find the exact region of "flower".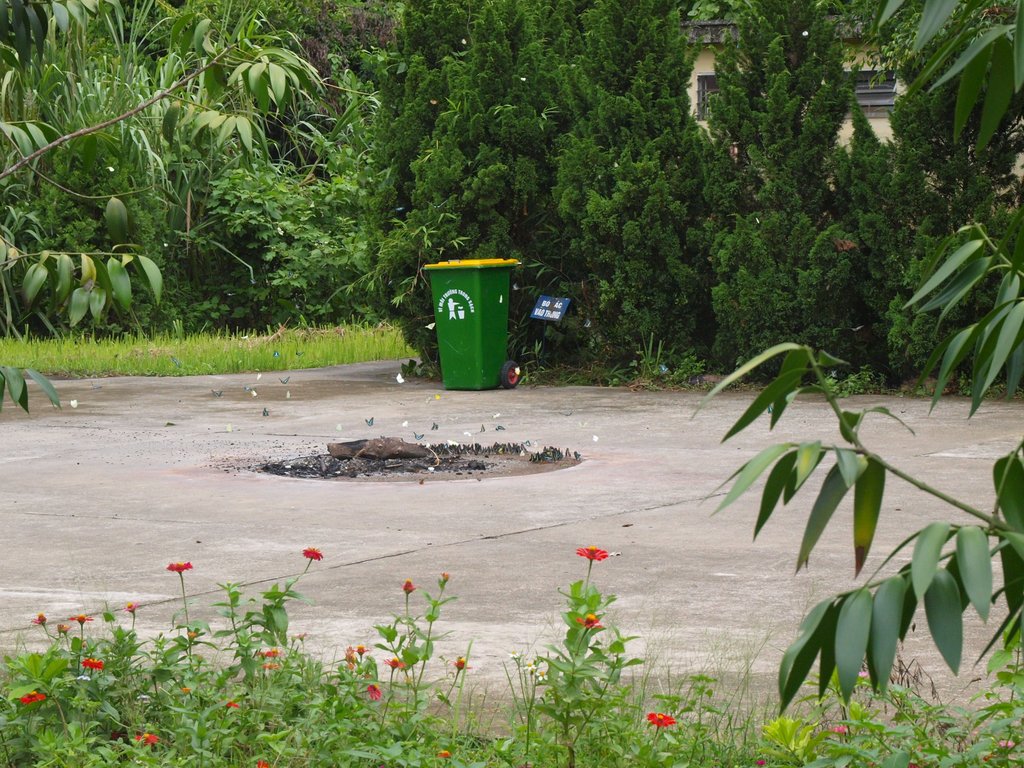
Exact region: detection(257, 653, 276, 657).
